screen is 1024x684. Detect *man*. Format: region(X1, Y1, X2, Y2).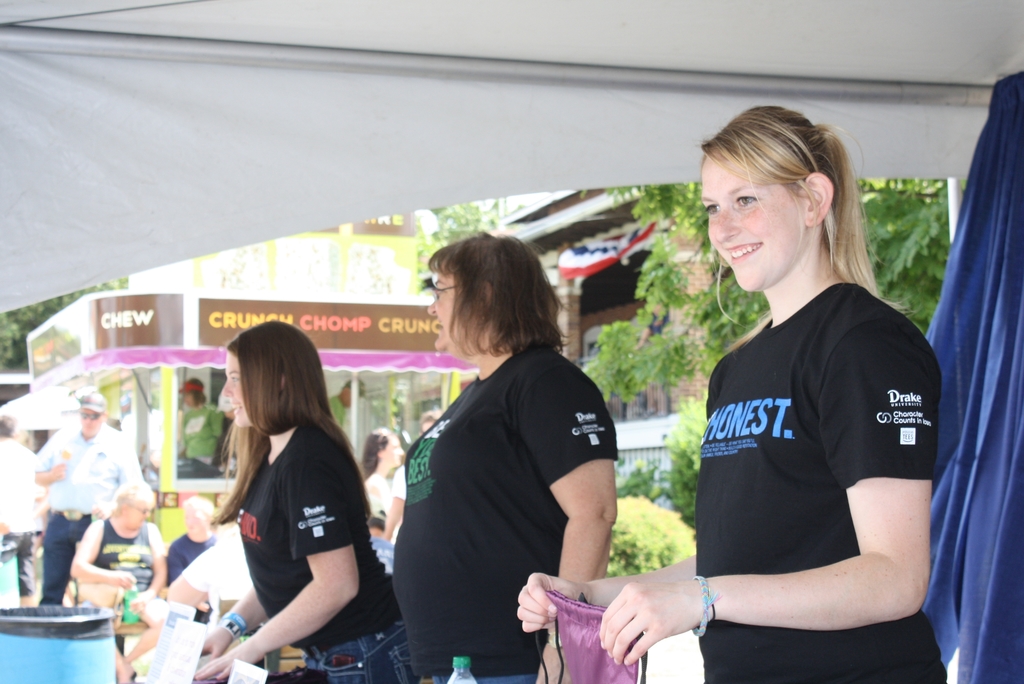
region(0, 411, 47, 607).
